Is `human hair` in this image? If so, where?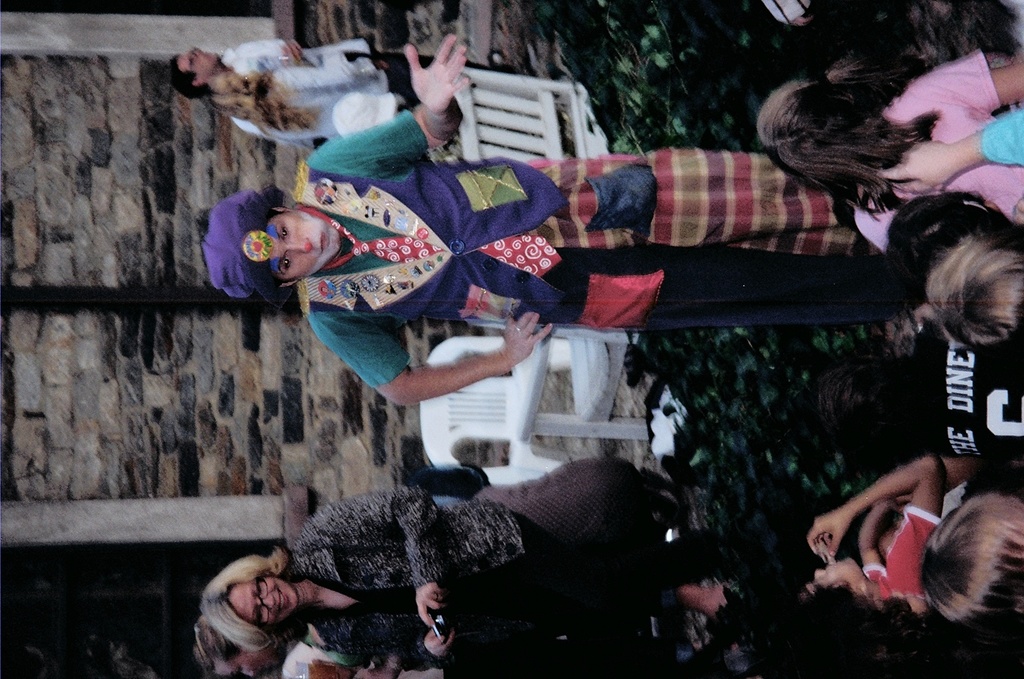
Yes, at [757, 56, 872, 145].
